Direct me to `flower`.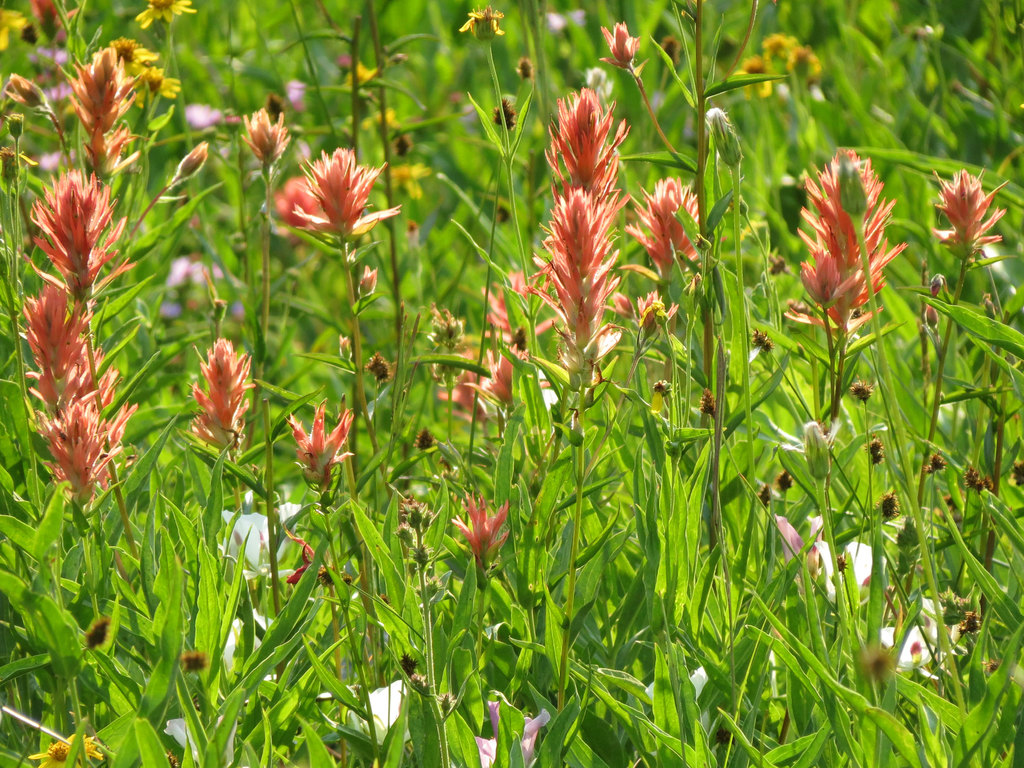
Direction: 925,159,1023,284.
